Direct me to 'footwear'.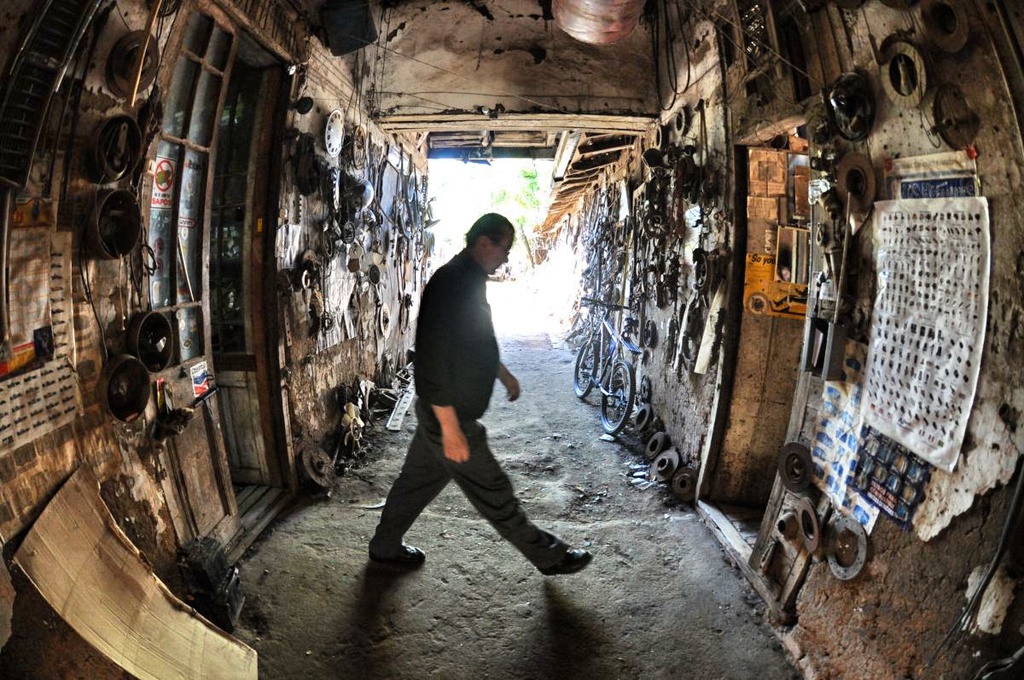
Direction: [371,540,427,570].
